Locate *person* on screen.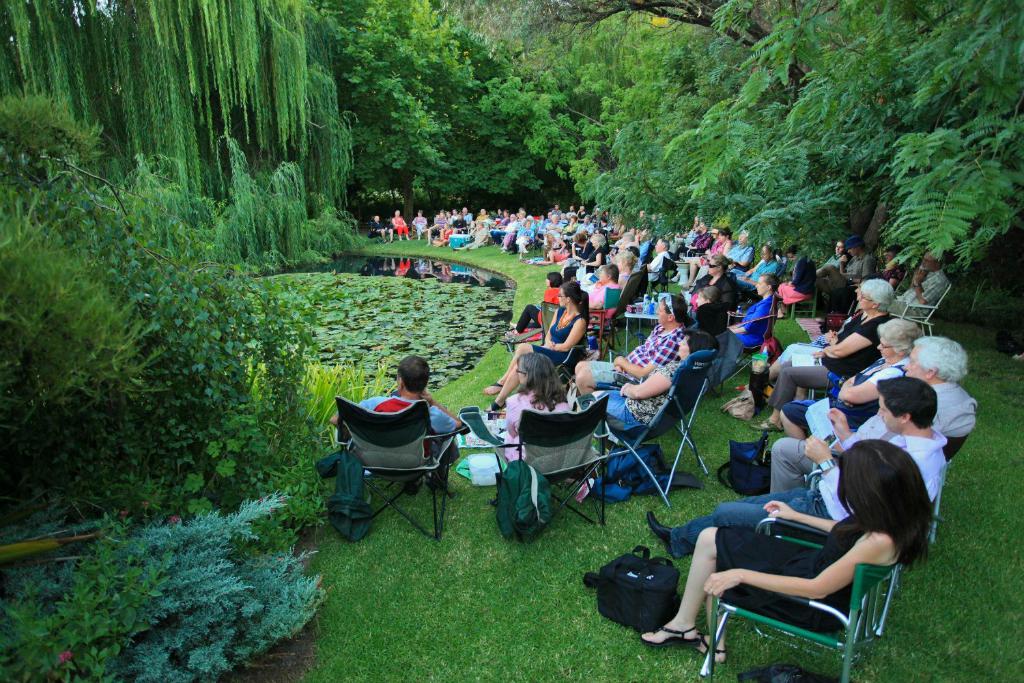
On screen at (898,242,953,325).
